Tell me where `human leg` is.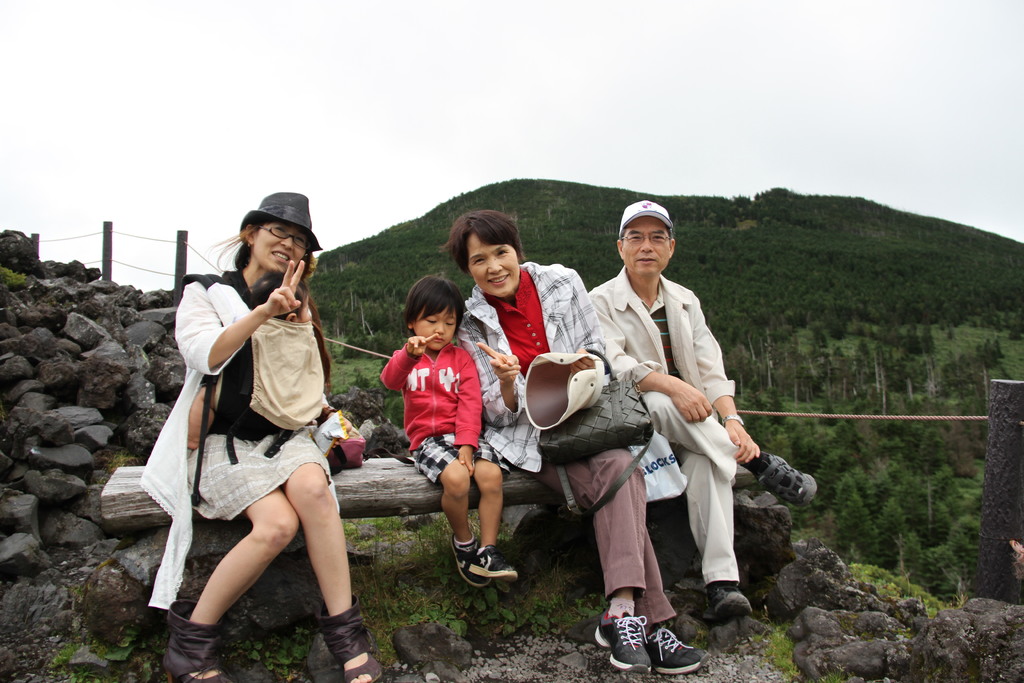
`human leg` is at {"left": 684, "top": 445, "right": 751, "bottom": 624}.
